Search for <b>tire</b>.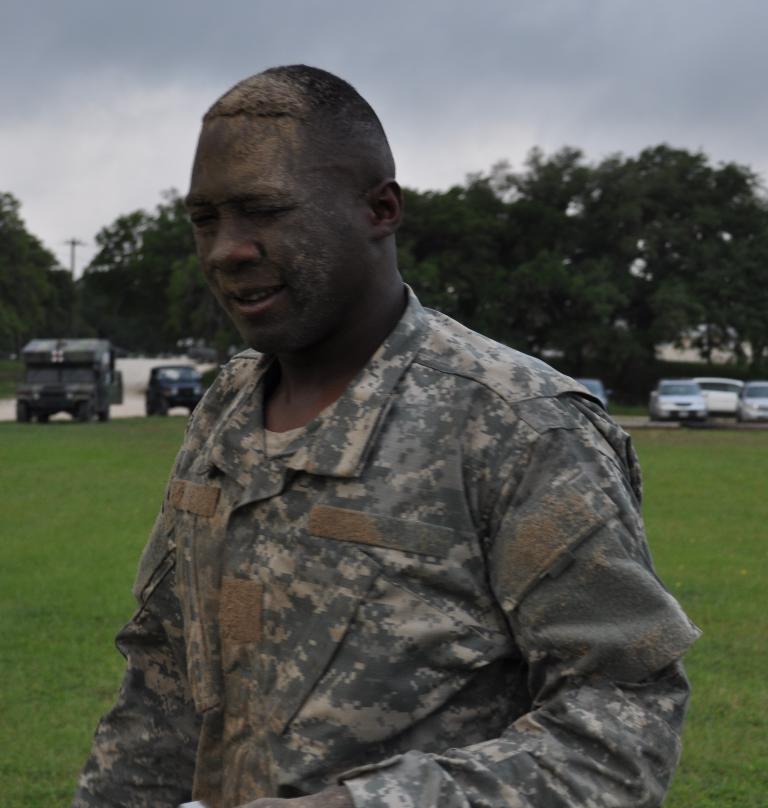
Found at [x1=14, y1=397, x2=28, y2=434].
